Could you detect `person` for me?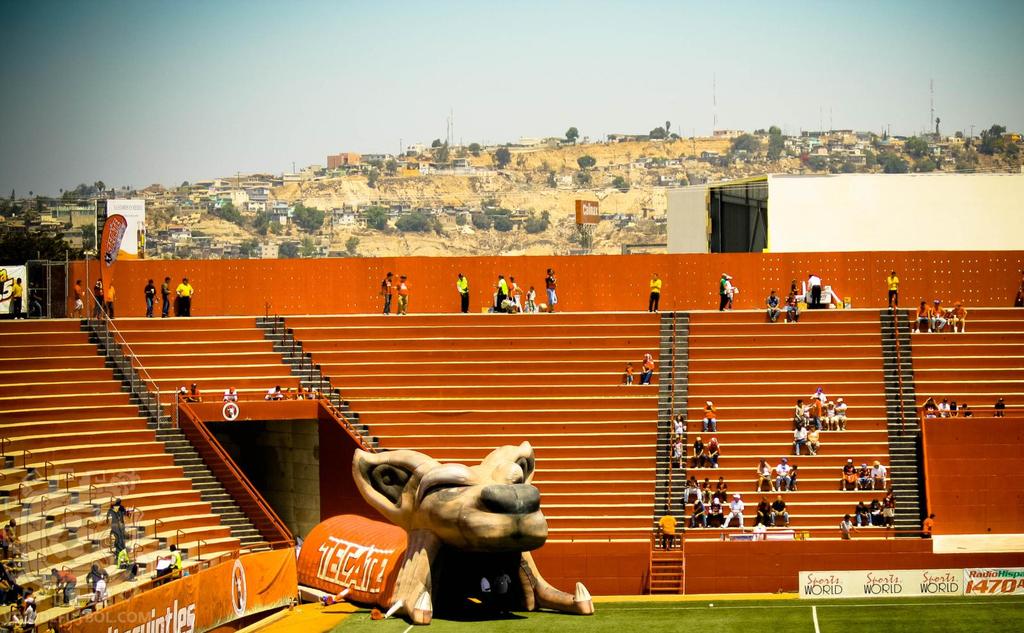
Detection result: rect(454, 270, 469, 314).
